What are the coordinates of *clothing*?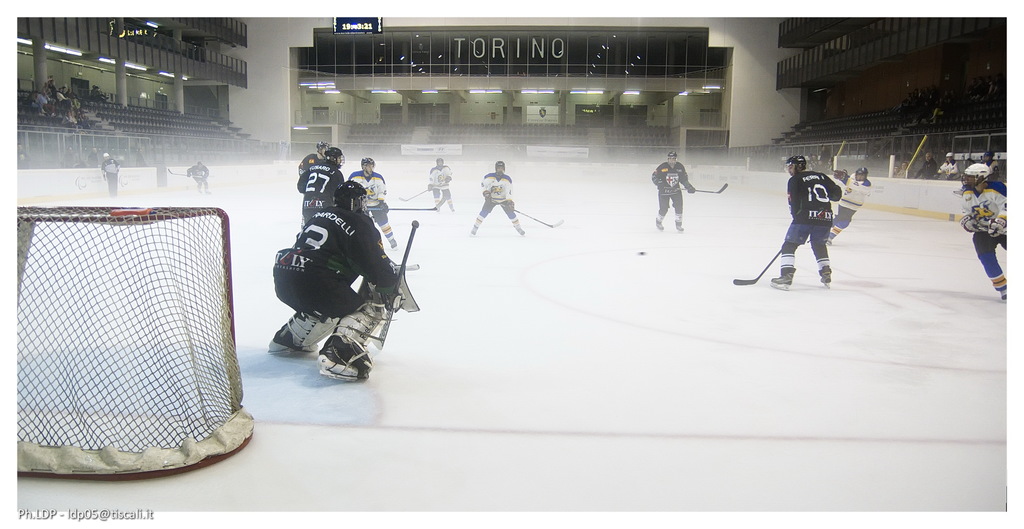
locate(476, 165, 522, 220).
